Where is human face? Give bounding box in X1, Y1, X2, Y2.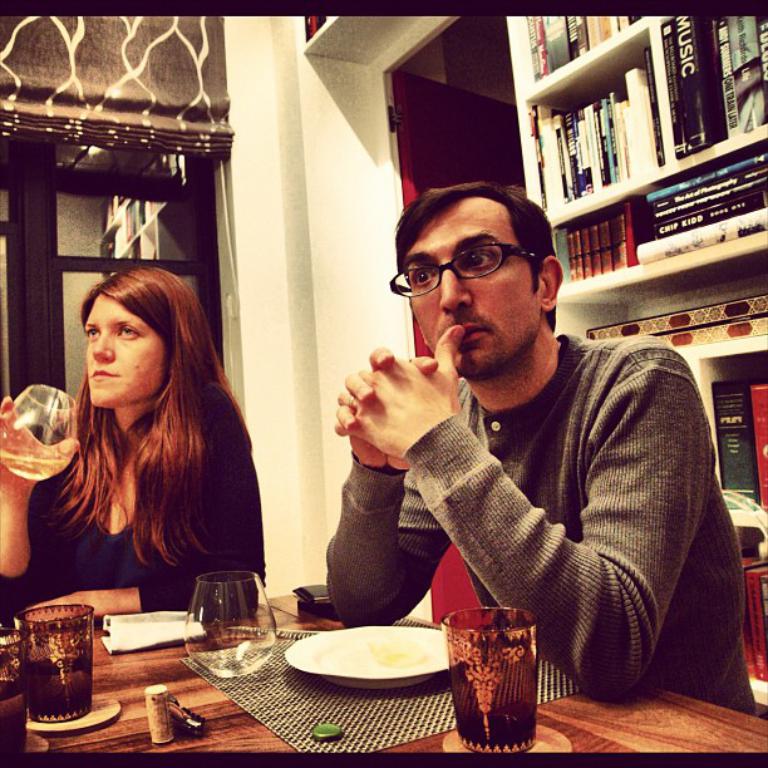
87, 292, 167, 408.
